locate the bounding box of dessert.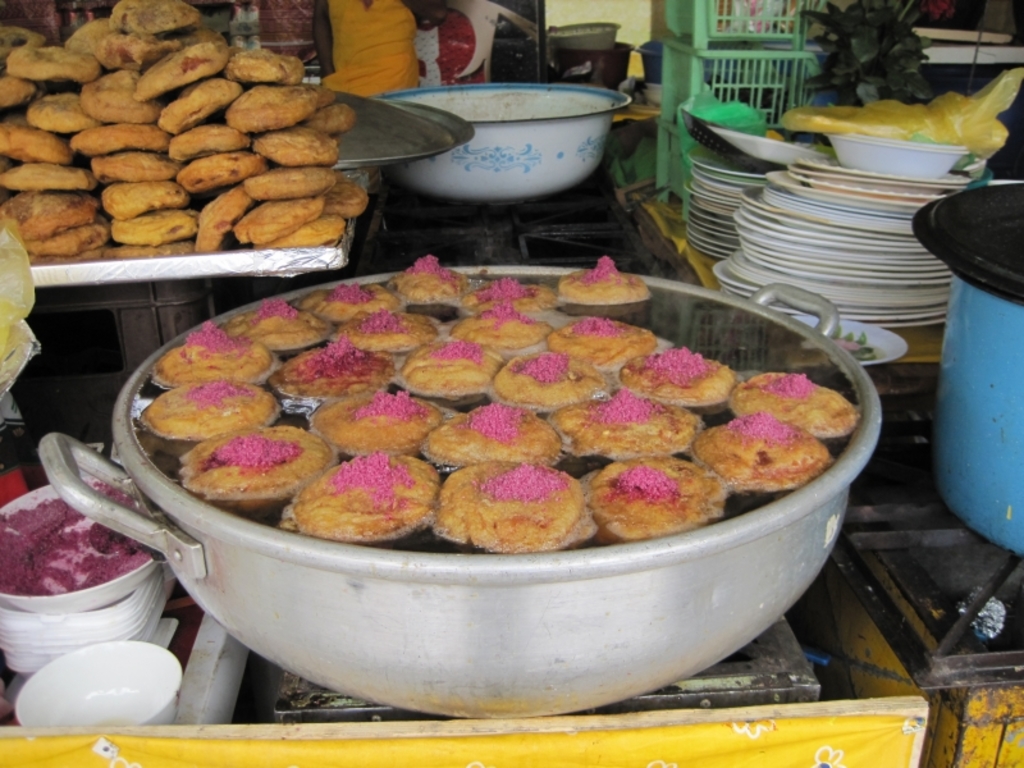
Bounding box: (left=300, top=280, right=399, bottom=306).
